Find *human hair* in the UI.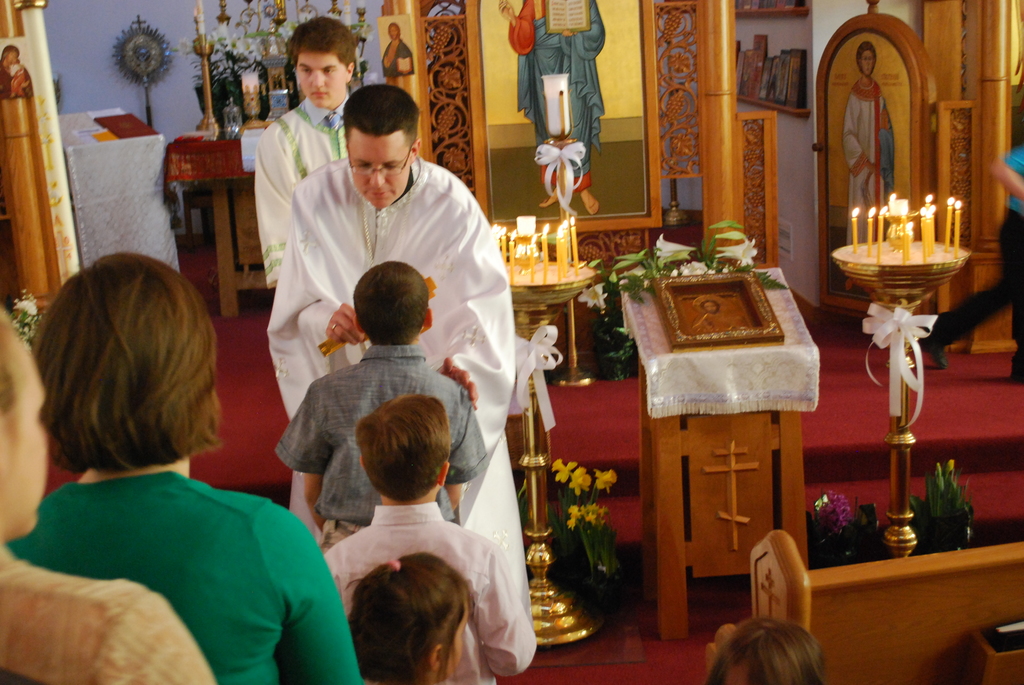
UI element at 346/548/479/684.
